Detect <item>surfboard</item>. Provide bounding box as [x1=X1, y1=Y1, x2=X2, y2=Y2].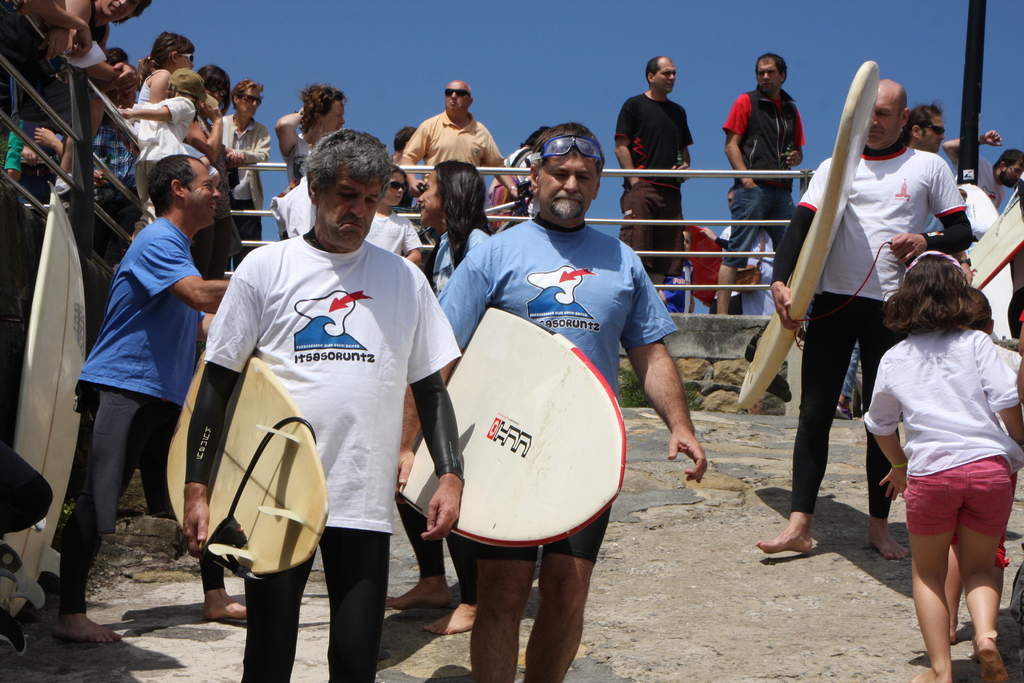
[x1=164, y1=348, x2=332, y2=582].
